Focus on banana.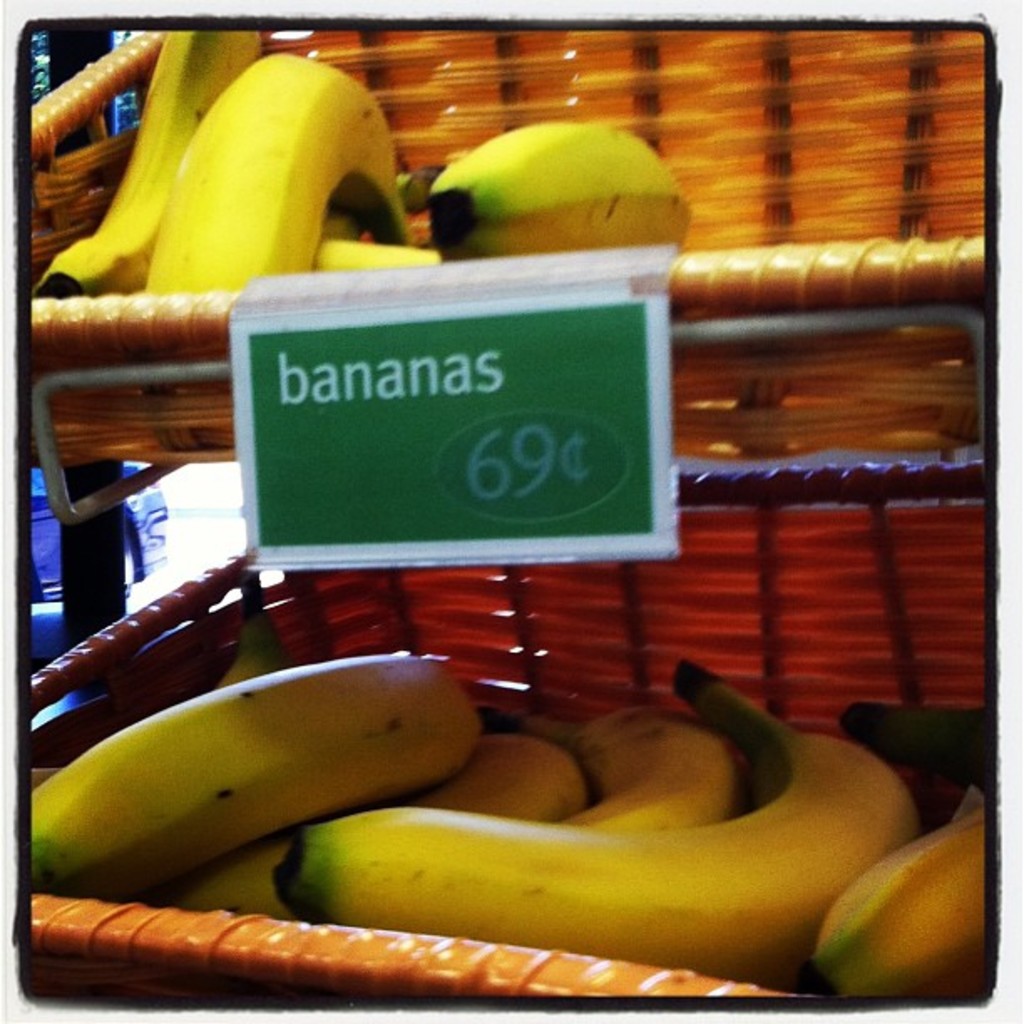
Focused at BBox(315, 162, 447, 271).
